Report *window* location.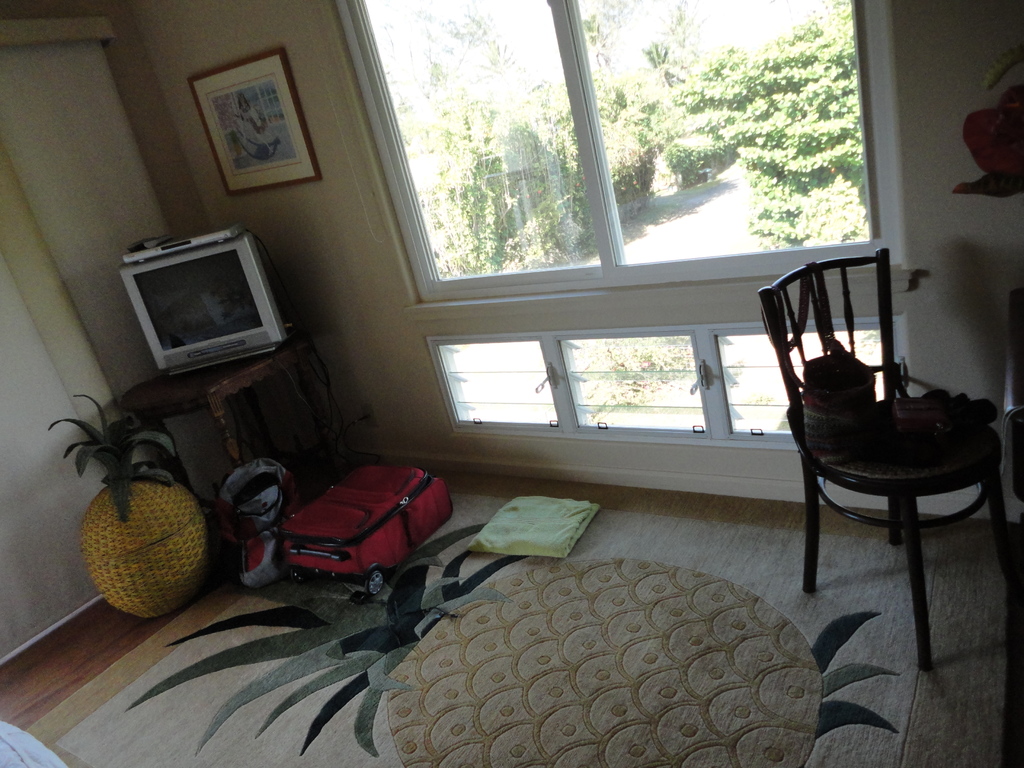
Report: region(335, 0, 900, 298).
